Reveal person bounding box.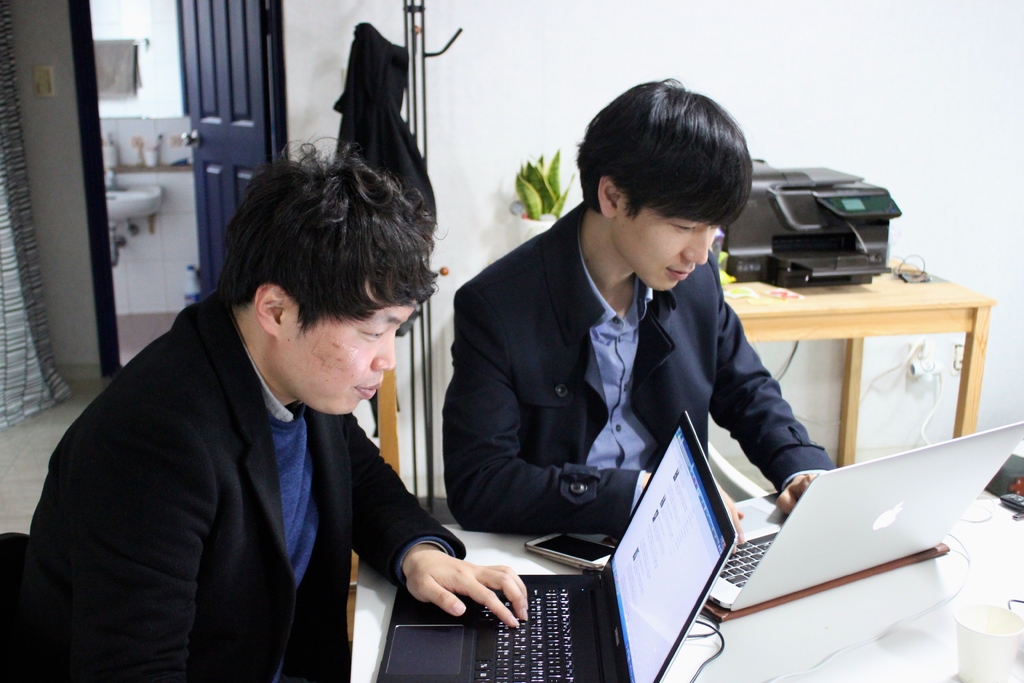
Revealed: <bbox>1, 145, 532, 682</bbox>.
